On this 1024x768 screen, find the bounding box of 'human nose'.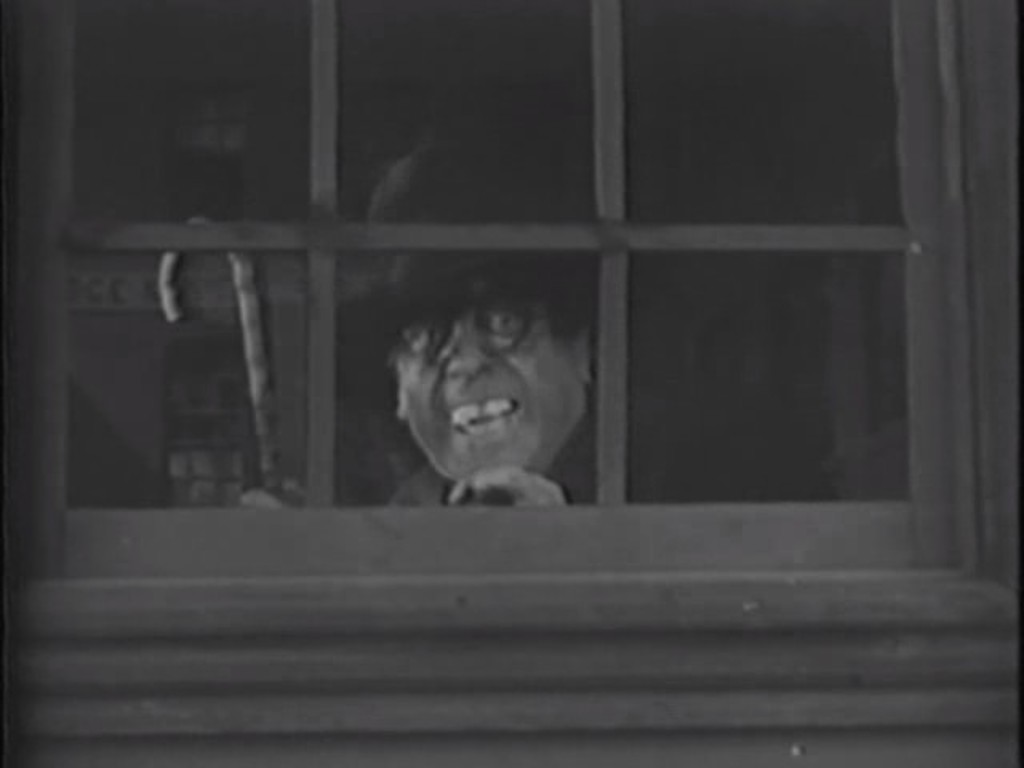
Bounding box: bbox(448, 317, 491, 374).
